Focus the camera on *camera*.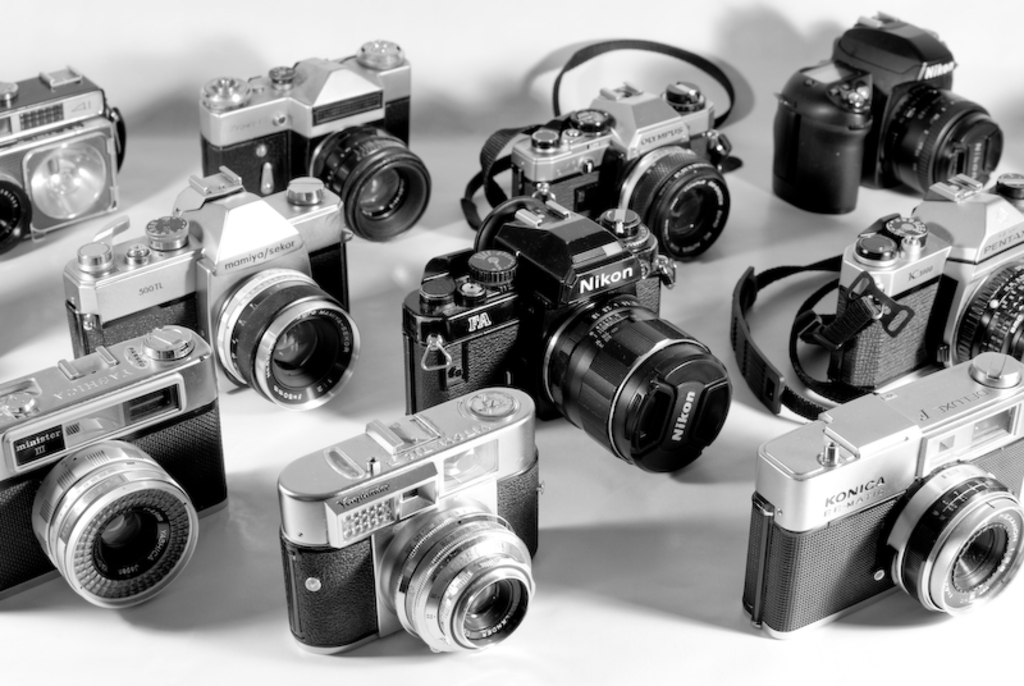
Focus region: (left=508, top=82, right=723, bottom=269).
